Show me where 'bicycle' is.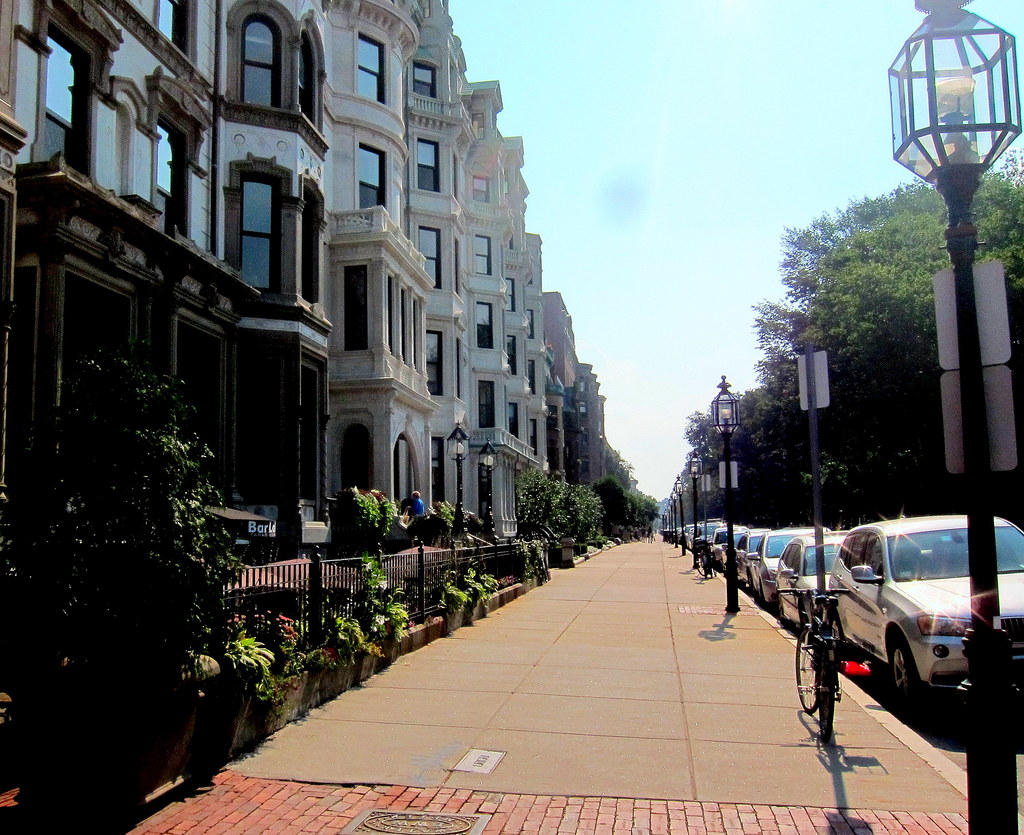
'bicycle' is at rect(694, 539, 716, 578).
